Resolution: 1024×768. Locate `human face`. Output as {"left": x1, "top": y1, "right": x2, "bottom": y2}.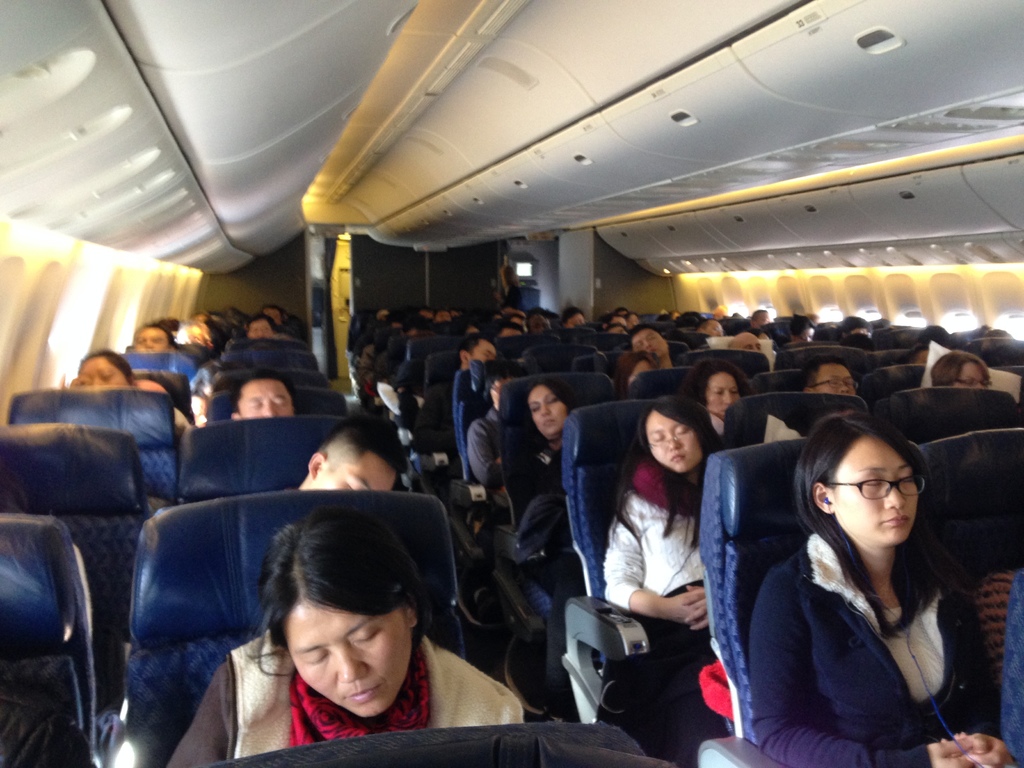
{"left": 237, "top": 381, "right": 289, "bottom": 419}.
